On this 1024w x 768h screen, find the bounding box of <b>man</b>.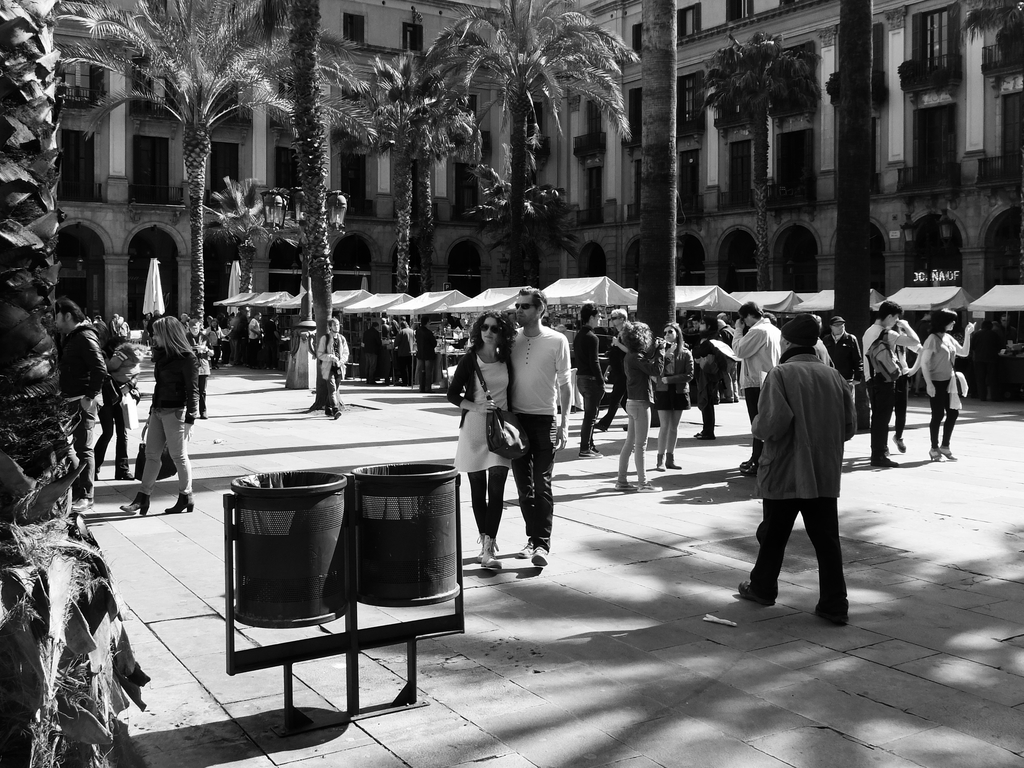
Bounding box: x1=508, y1=288, x2=571, y2=566.
